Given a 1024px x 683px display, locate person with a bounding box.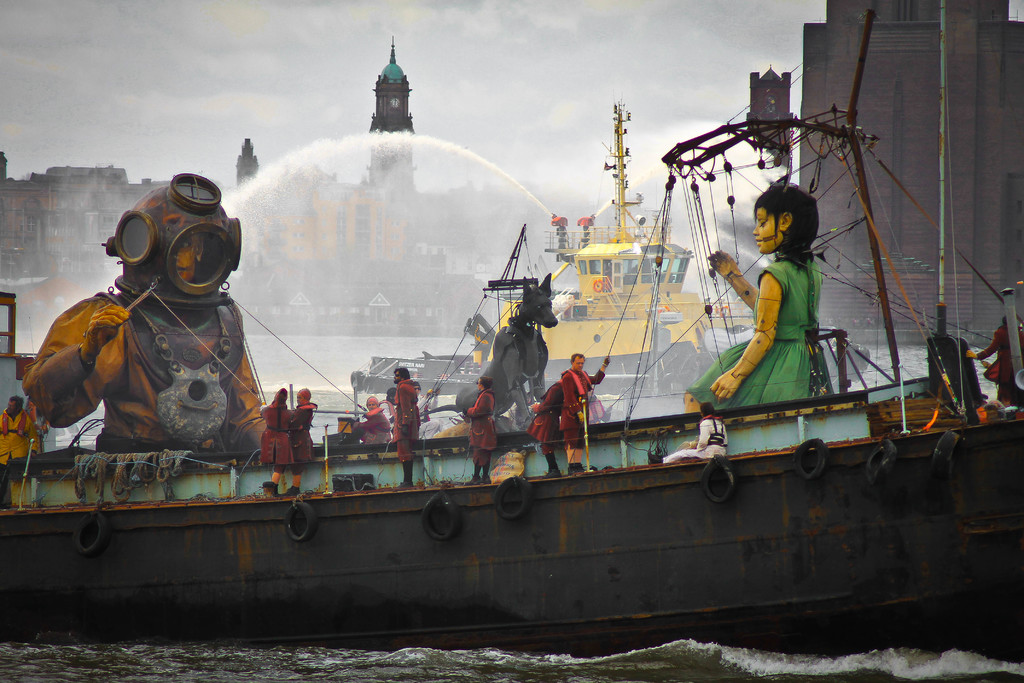
Located: <box>358,394,395,447</box>.
